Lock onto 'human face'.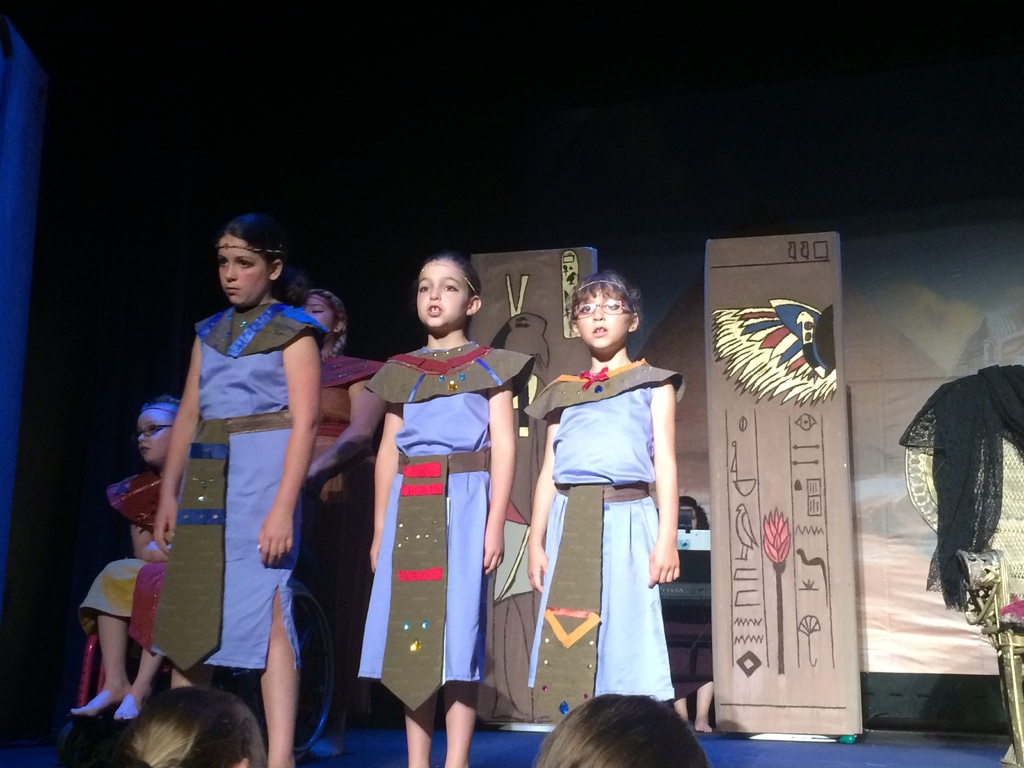
Locked: <box>300,294,340,333</box>.
